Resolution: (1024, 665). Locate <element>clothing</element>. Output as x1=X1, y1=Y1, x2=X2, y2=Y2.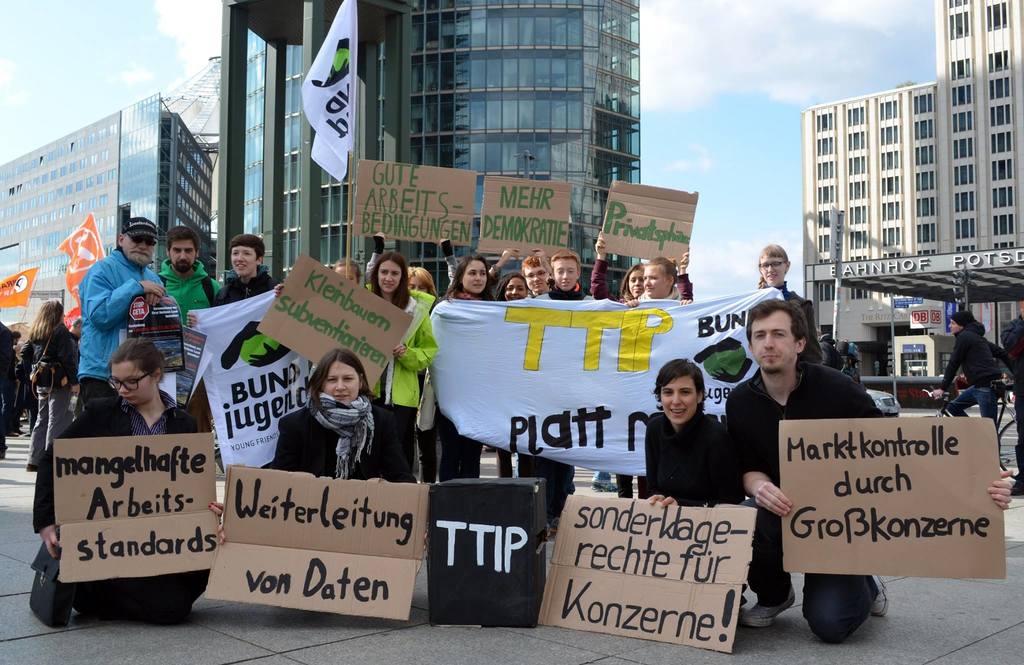
x1=1001, y1=316, x2=1023, y2=482.
